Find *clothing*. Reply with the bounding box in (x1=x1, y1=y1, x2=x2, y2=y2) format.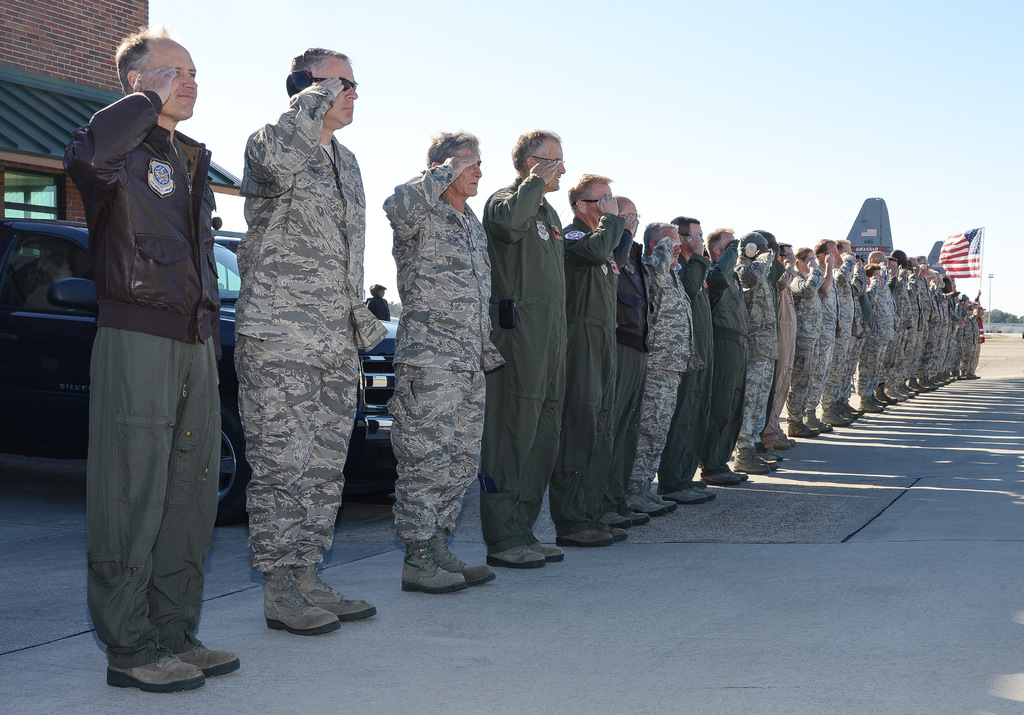
(x1=875, y1=278, x2=897, y2=379).
